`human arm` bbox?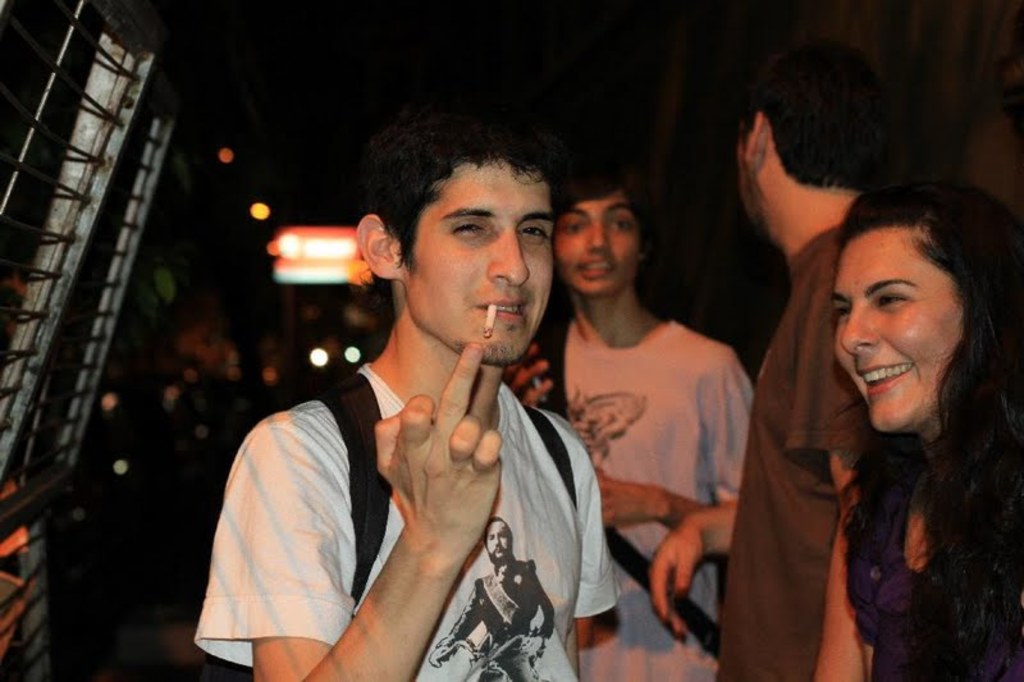
{"left": 531, "top": 560, "right": 557, "bottom": 637}
